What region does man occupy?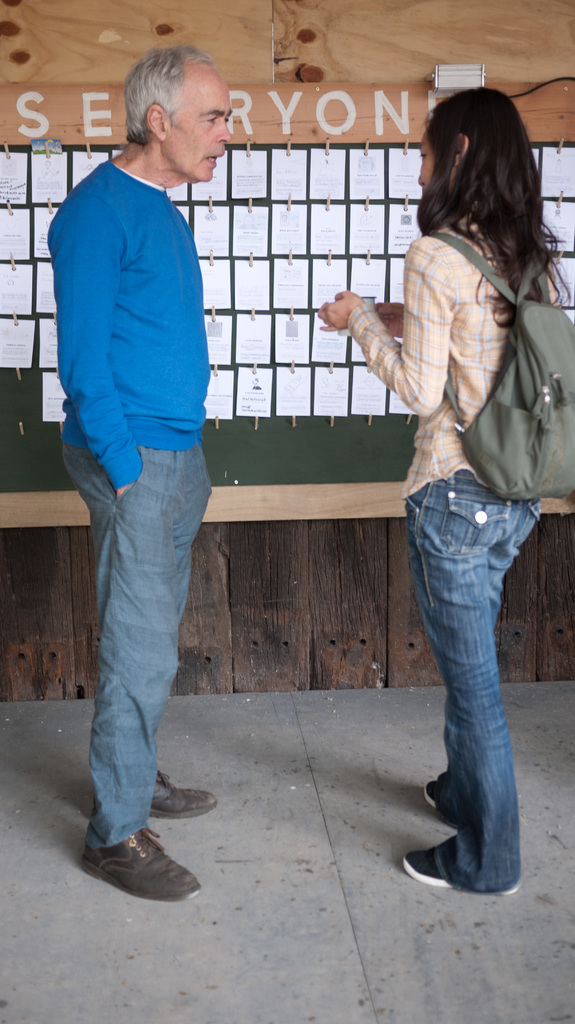
Rect(37, 68, 251, 830).
